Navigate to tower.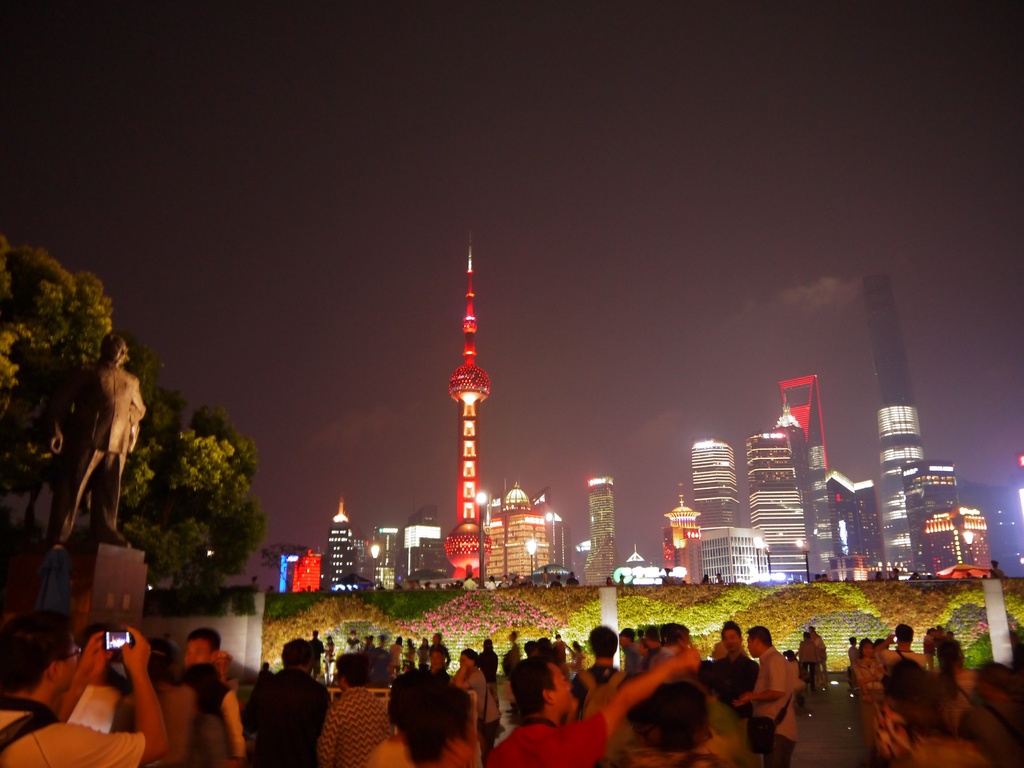
Navigation target: 579, 482, 613, 589.
